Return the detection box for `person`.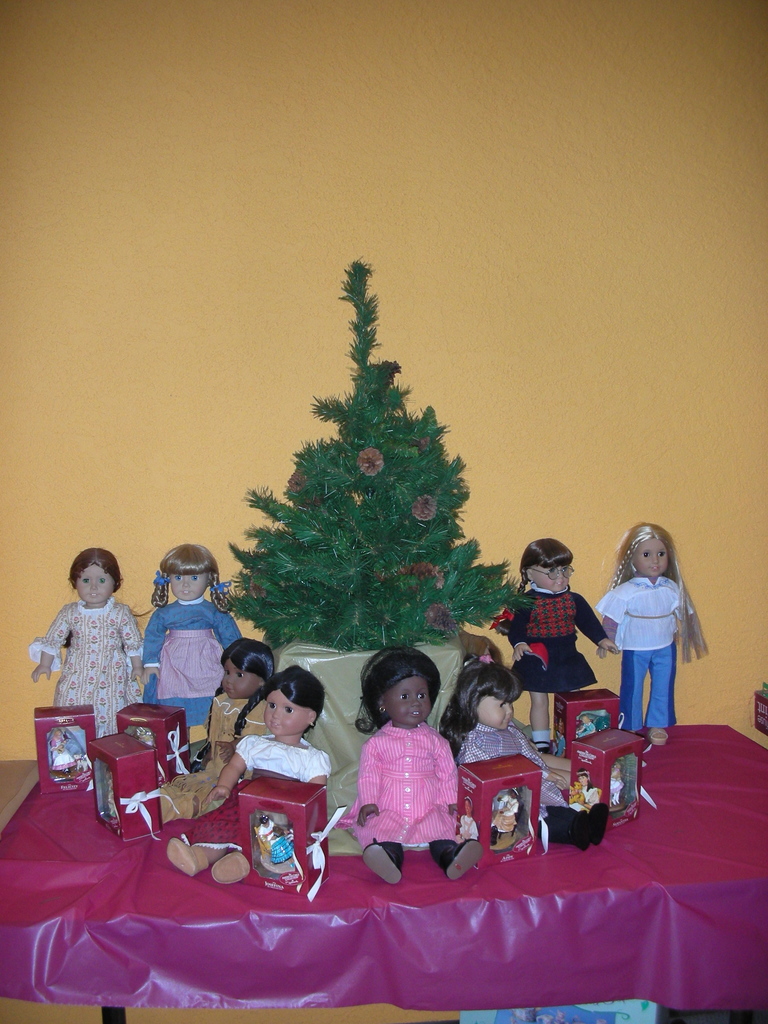
(333,645,482,884).
